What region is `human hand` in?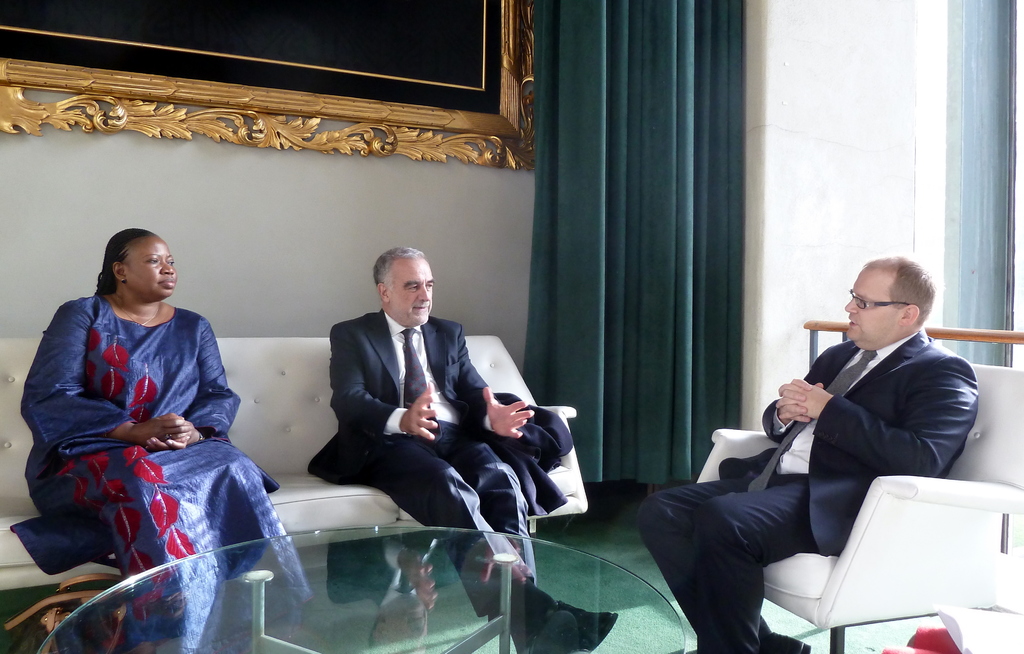
rect(405, 377, 439, 443).
